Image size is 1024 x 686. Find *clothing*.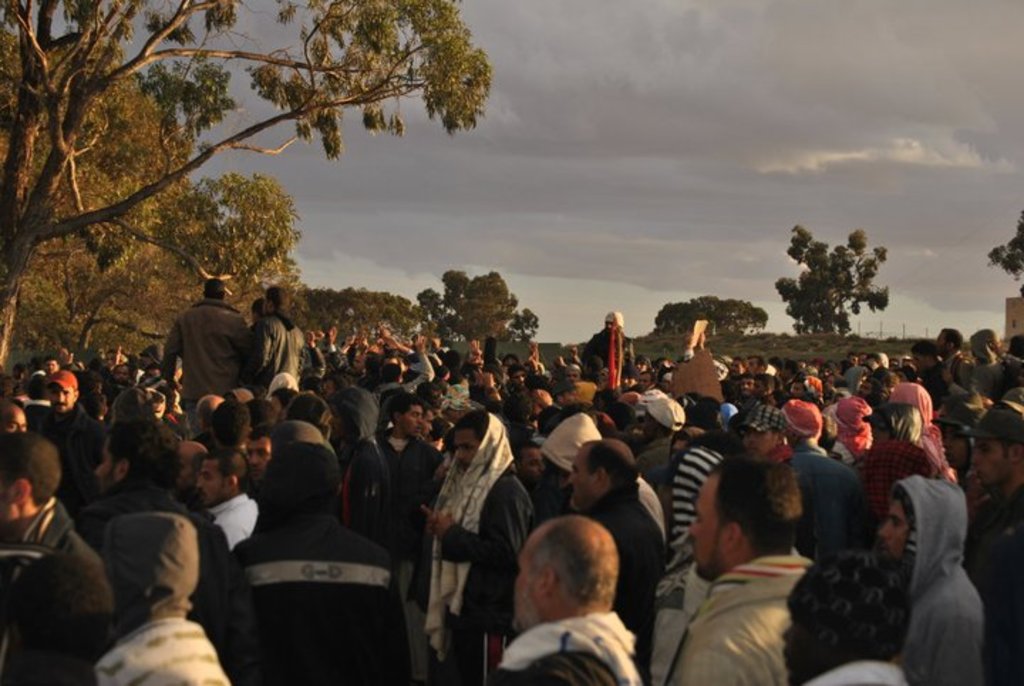
BBox(587, 317, 651, 403).
